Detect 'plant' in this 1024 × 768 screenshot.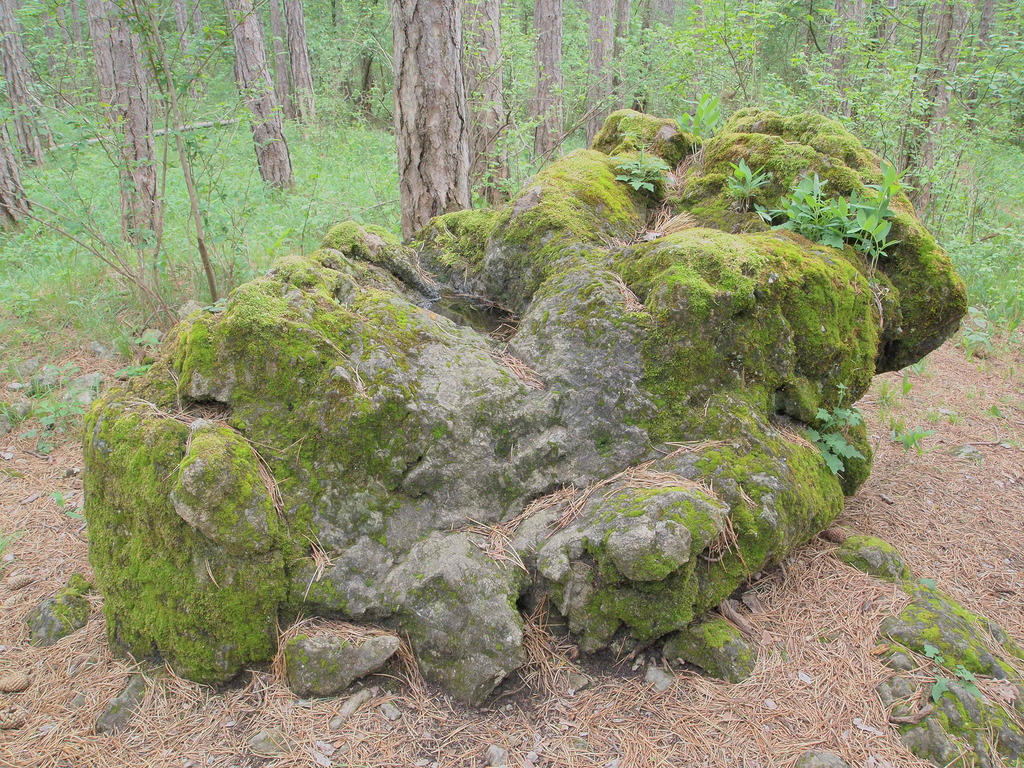
Detection: [911,573,935,597].
